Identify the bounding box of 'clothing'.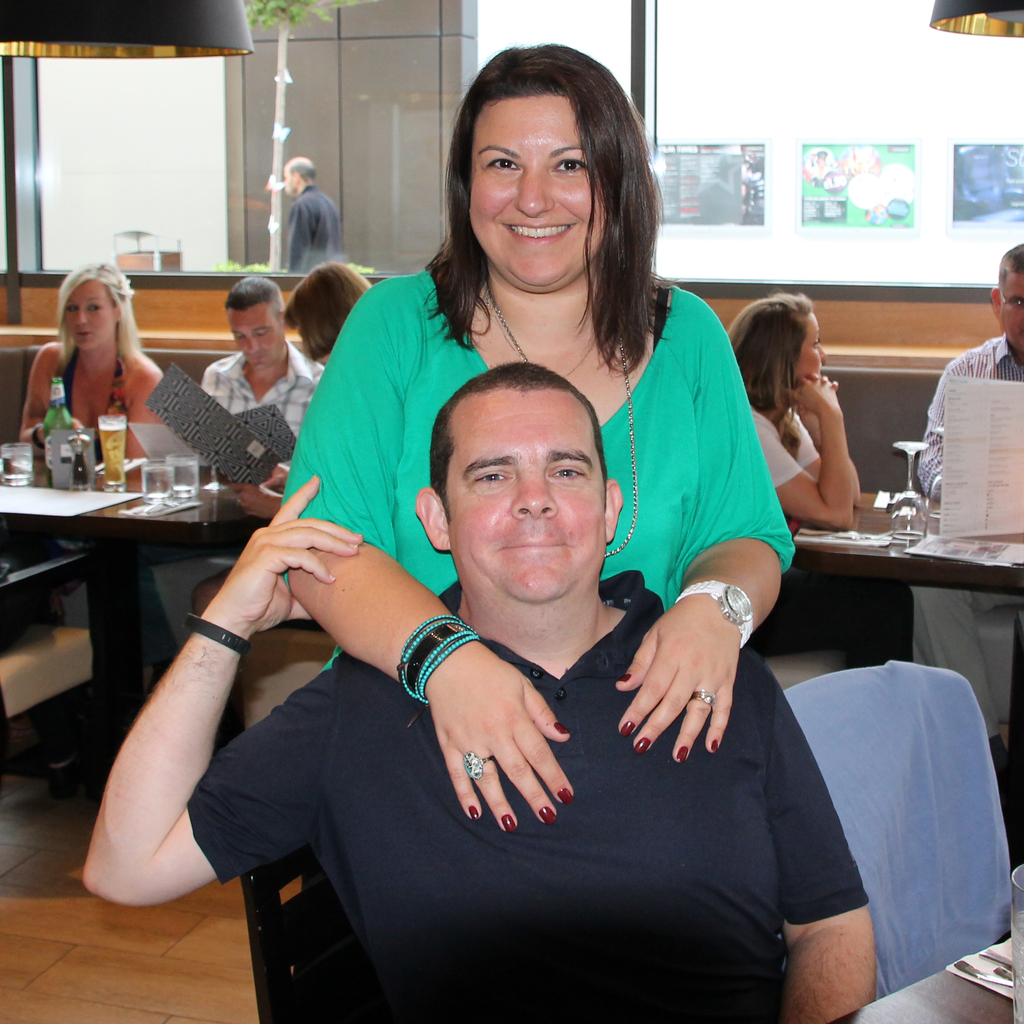
select_region(748, 400, 916, 669).
